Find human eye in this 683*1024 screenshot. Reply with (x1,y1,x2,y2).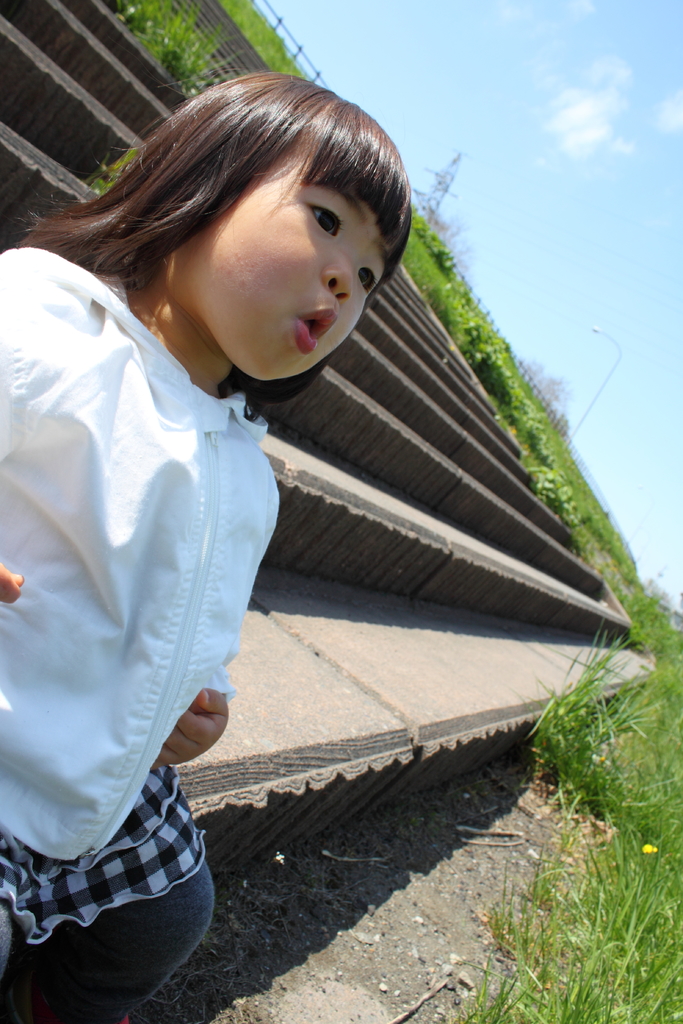
(301,198,345,245).
